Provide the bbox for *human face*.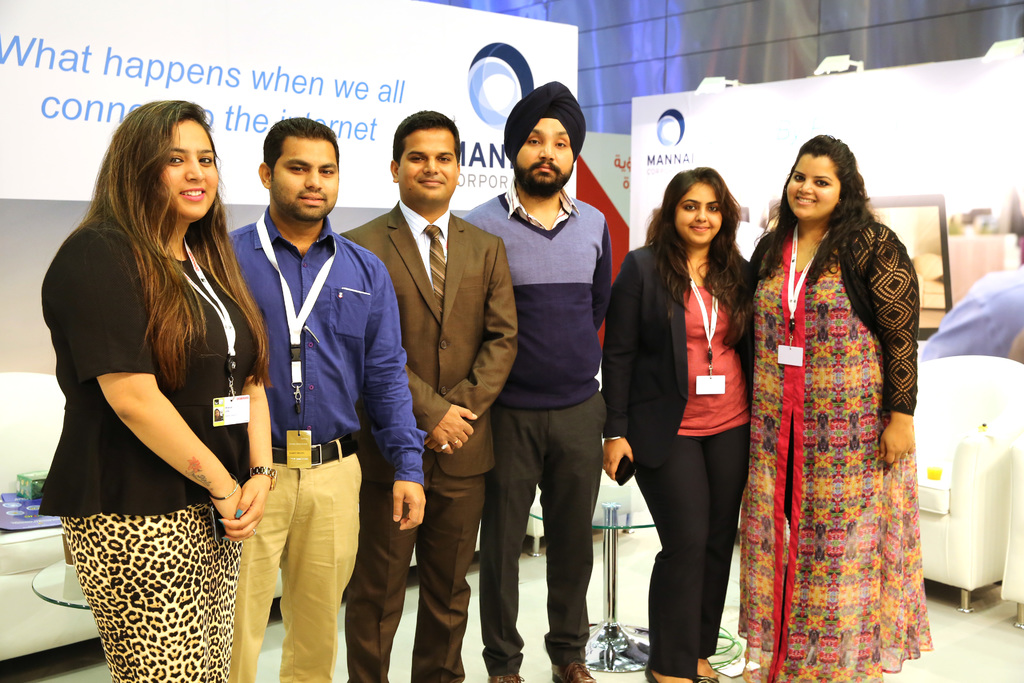
[518,119,573,193].
